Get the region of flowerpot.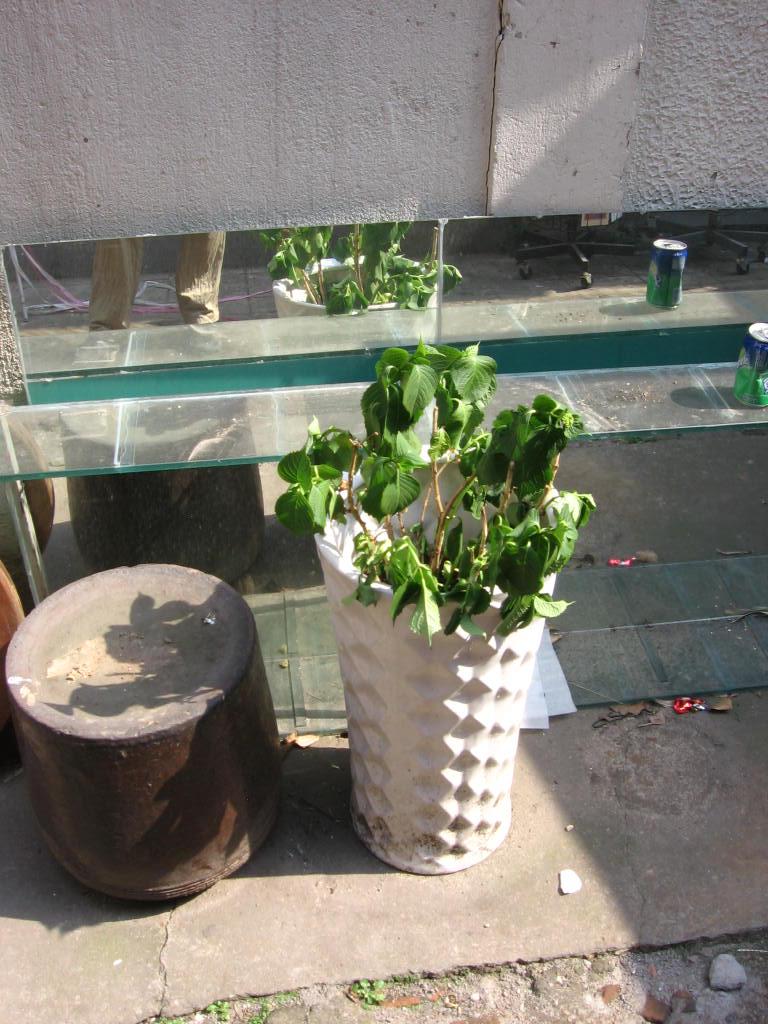
315, 445, 574, 872.
